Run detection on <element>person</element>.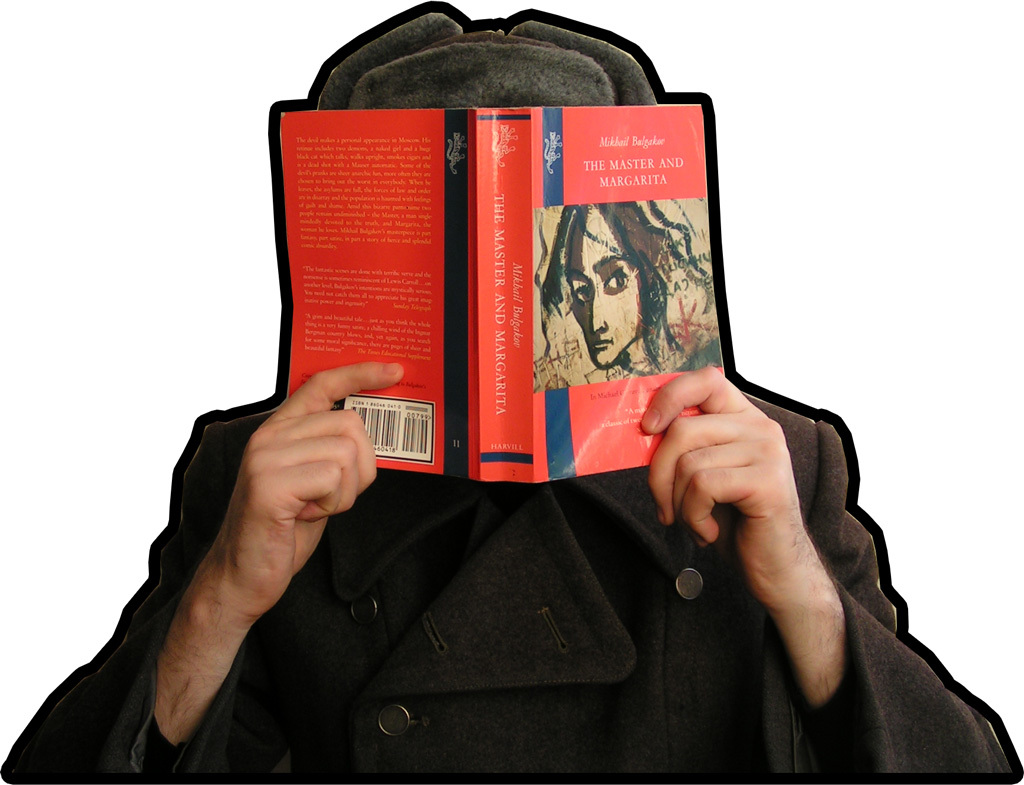
Result: [535,201,720,377].
